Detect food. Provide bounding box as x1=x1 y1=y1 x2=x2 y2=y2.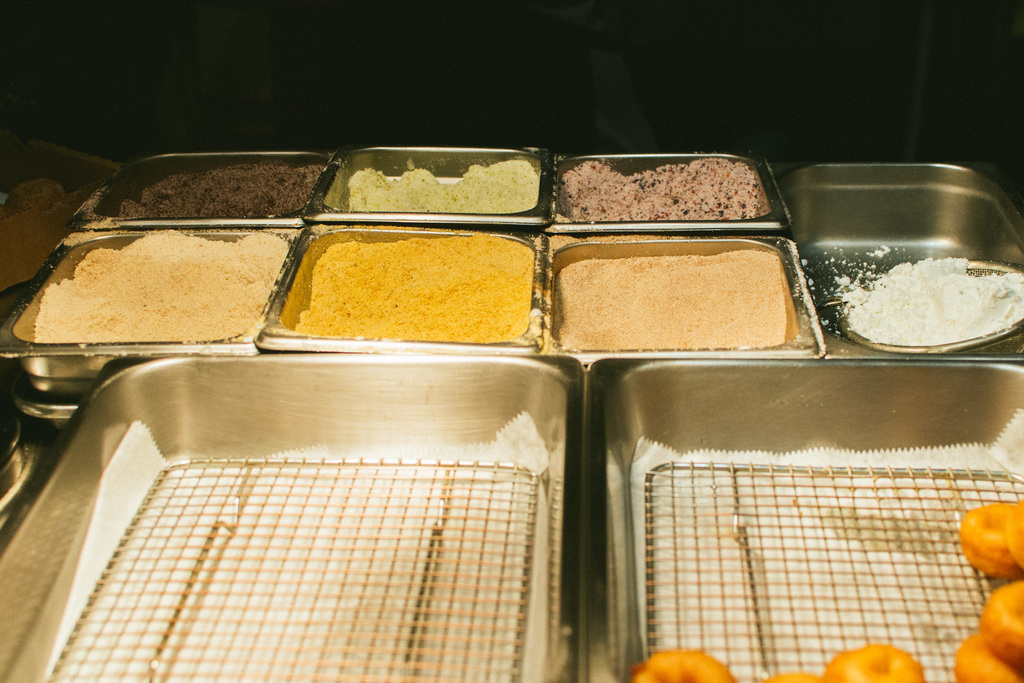
x1=348 y1=161 x2=535 y2=210.
